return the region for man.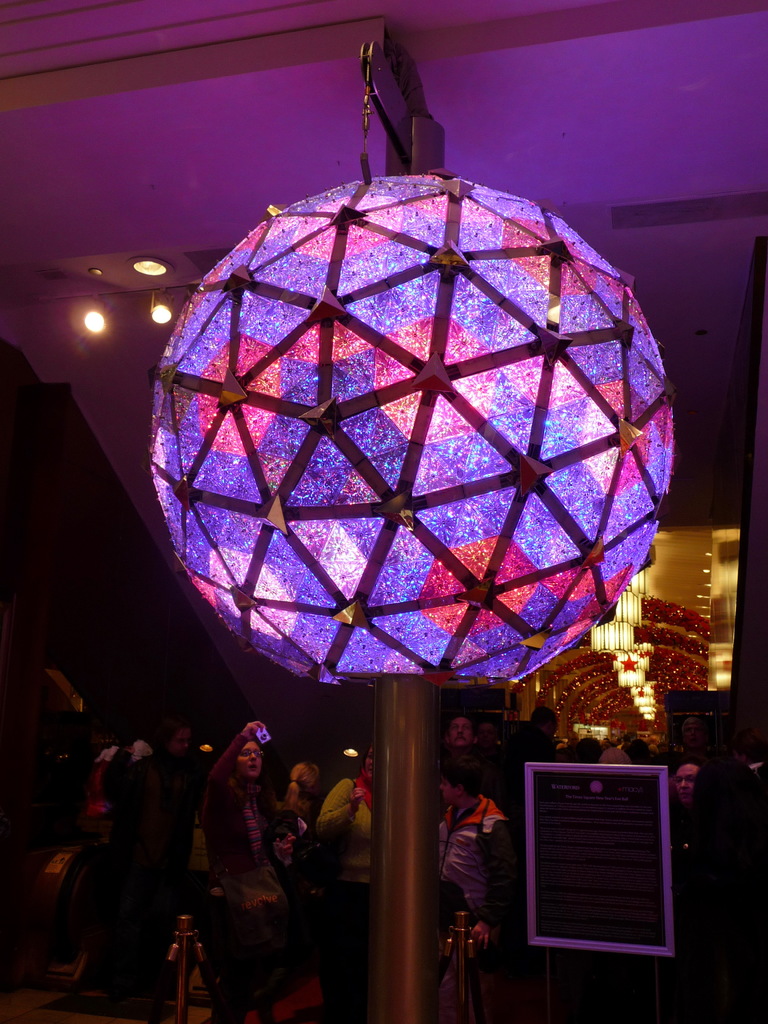
select_region(678, 767, 698, 807).
